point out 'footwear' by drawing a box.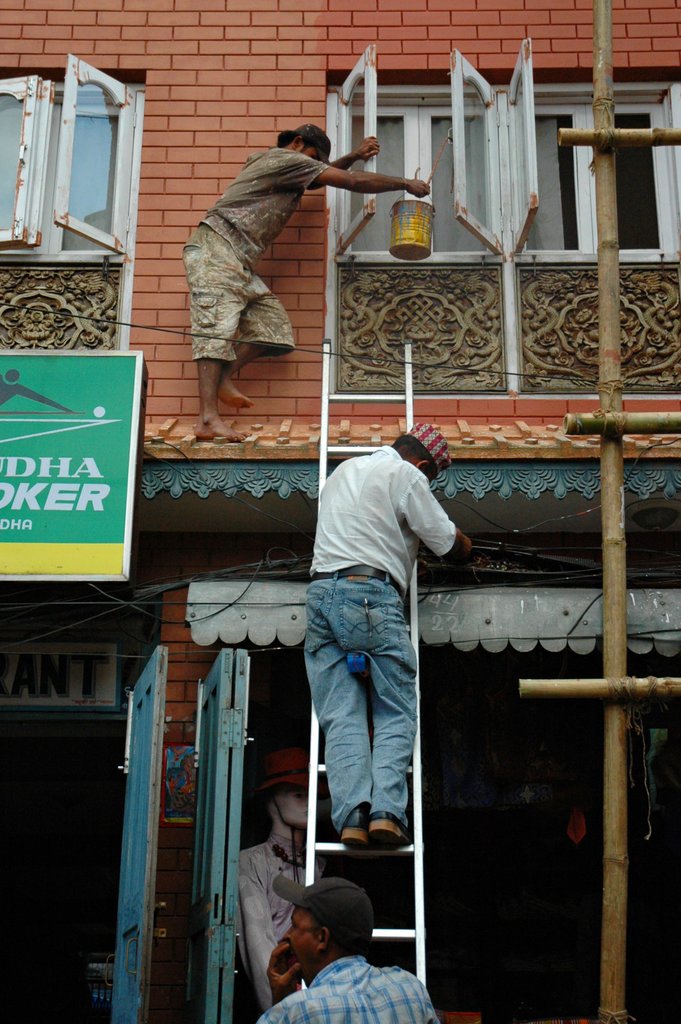
left=367, top=806, right=397, bottom=835.
